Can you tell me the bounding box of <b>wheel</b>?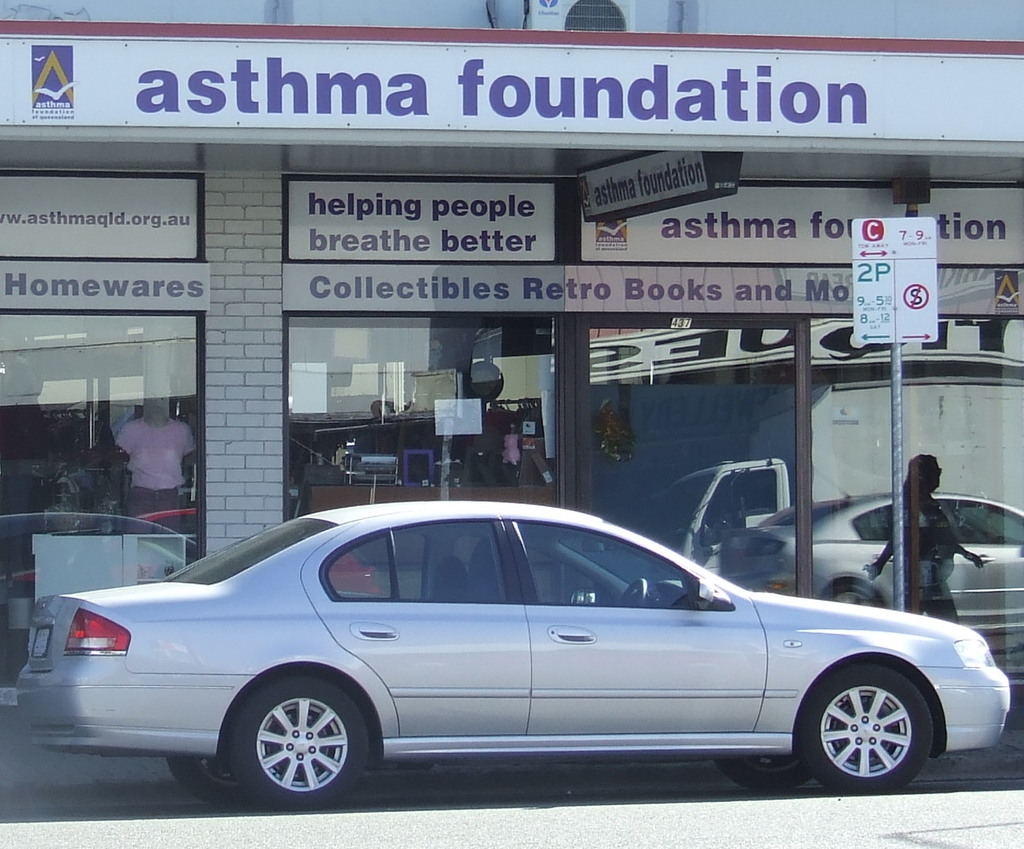
l=619, t=579, r=647, b=606.
